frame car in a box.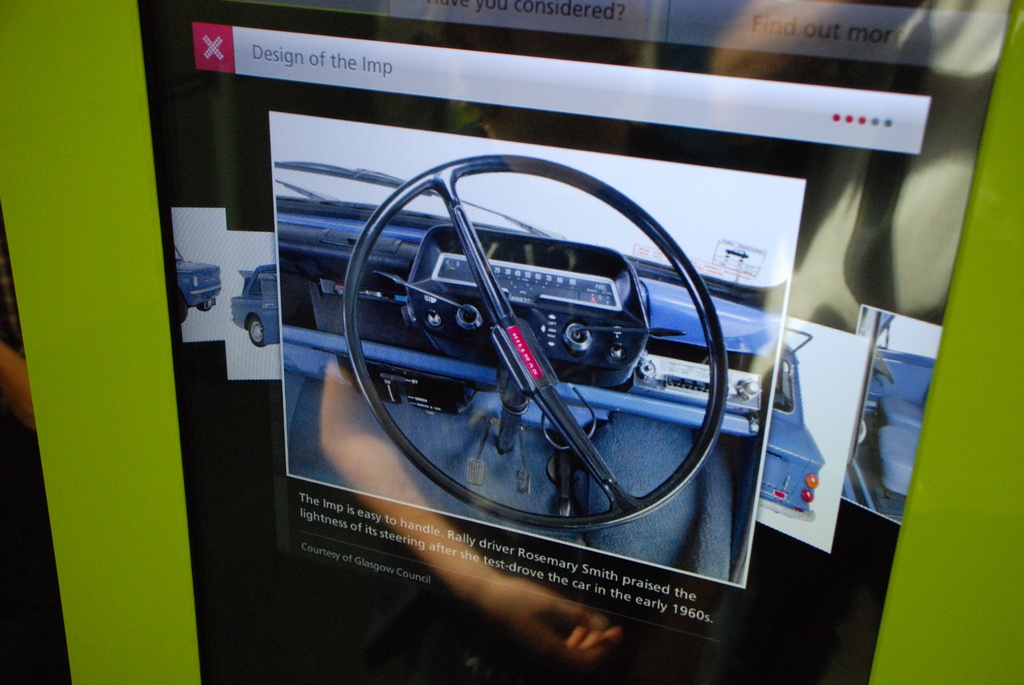
840/306/943/524.
